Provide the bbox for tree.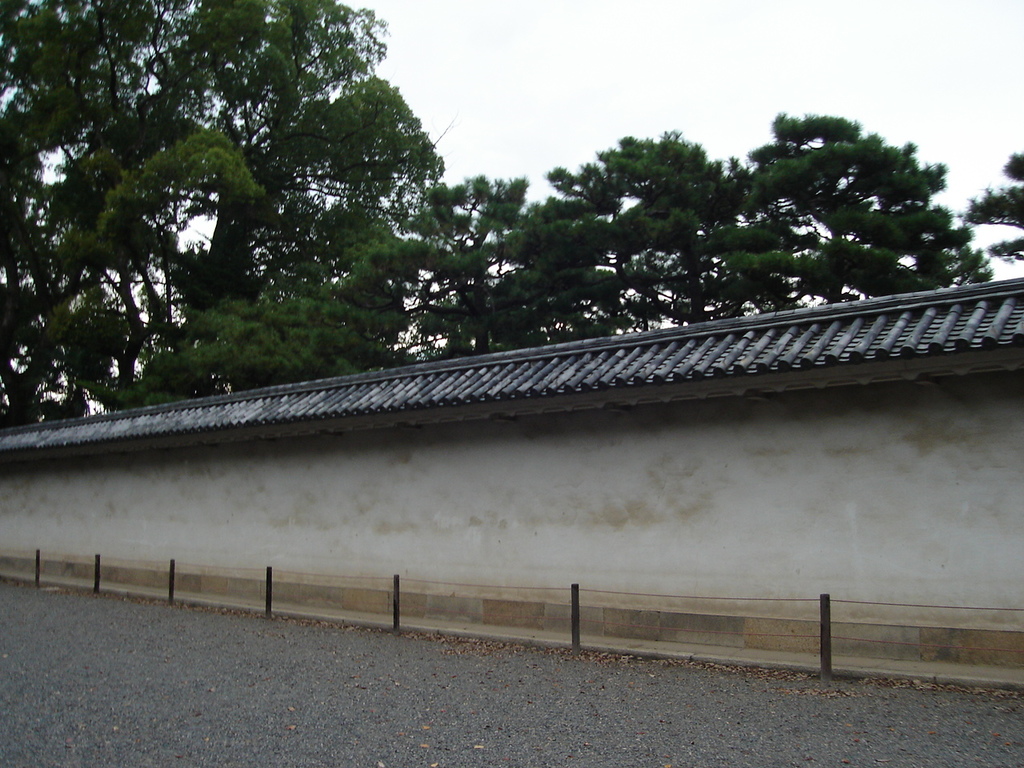
<box>33,6,466,411</box>.
